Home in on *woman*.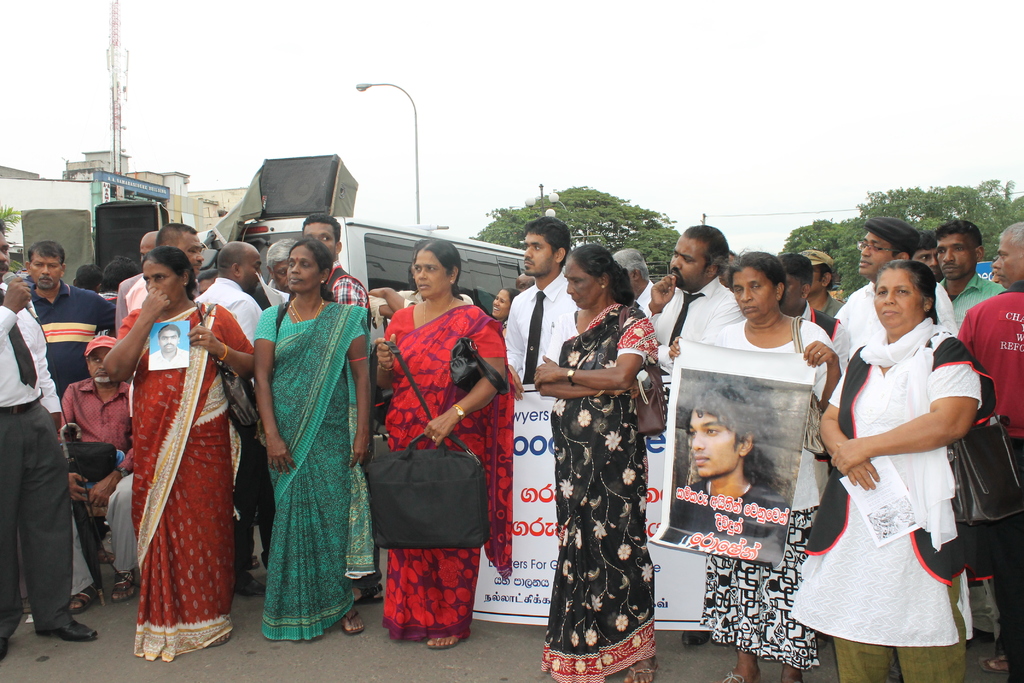
Homed in at [662, 251, 844, 682].
